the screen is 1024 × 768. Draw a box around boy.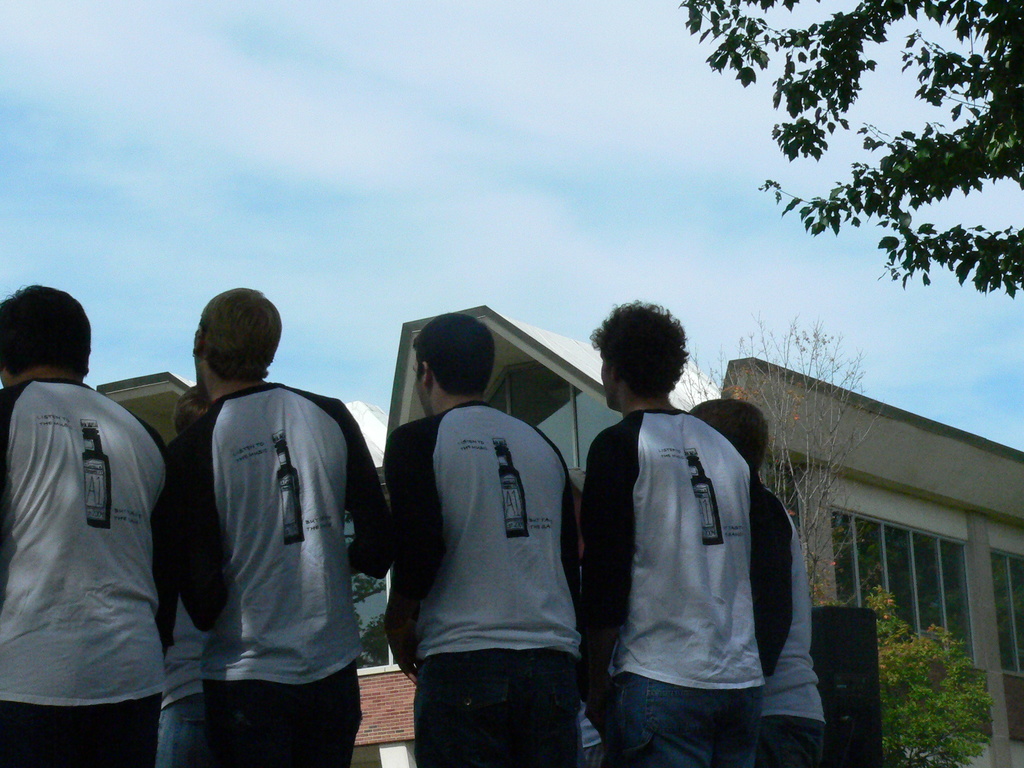
{"left": 173, "top": 285, "right": 394, "bottom": 767}.
